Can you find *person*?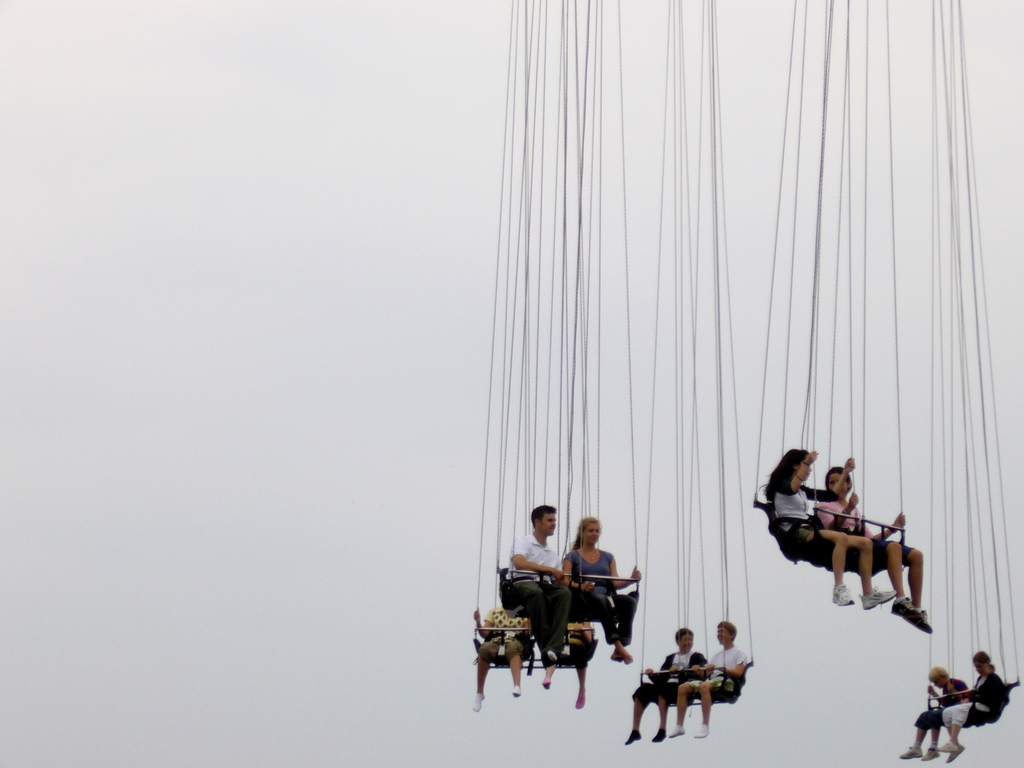
Yes, bounding box: region(934, 646, 1010, 752).
